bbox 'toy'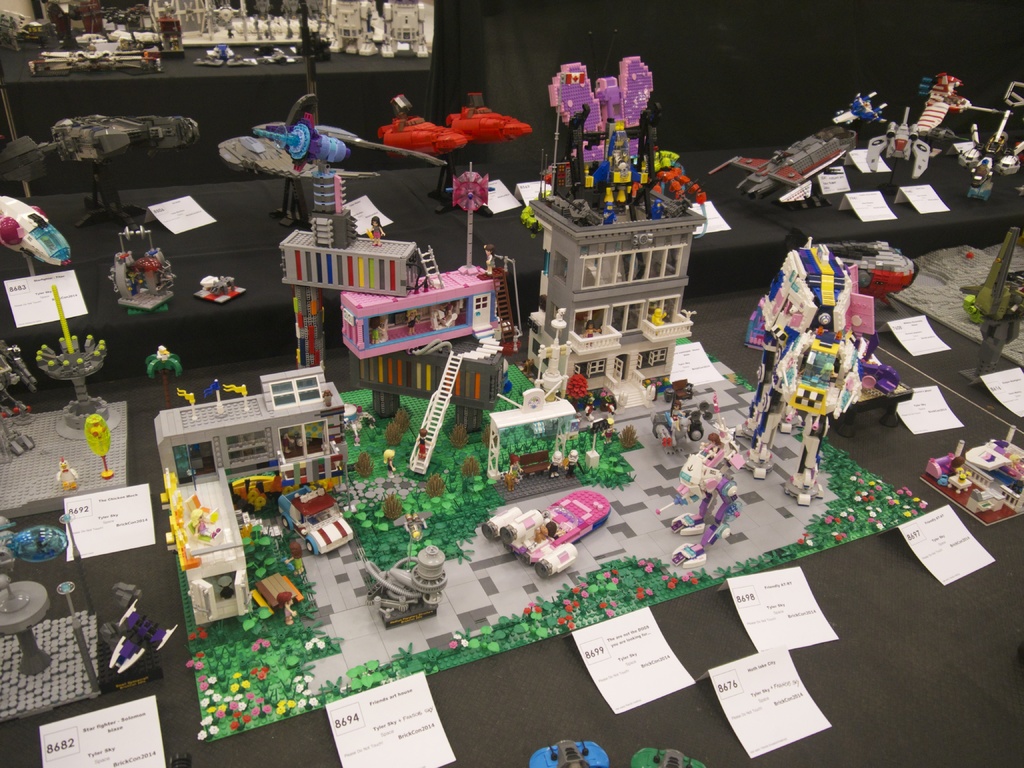
[left=91, top=222, right=166, bottom=305]
